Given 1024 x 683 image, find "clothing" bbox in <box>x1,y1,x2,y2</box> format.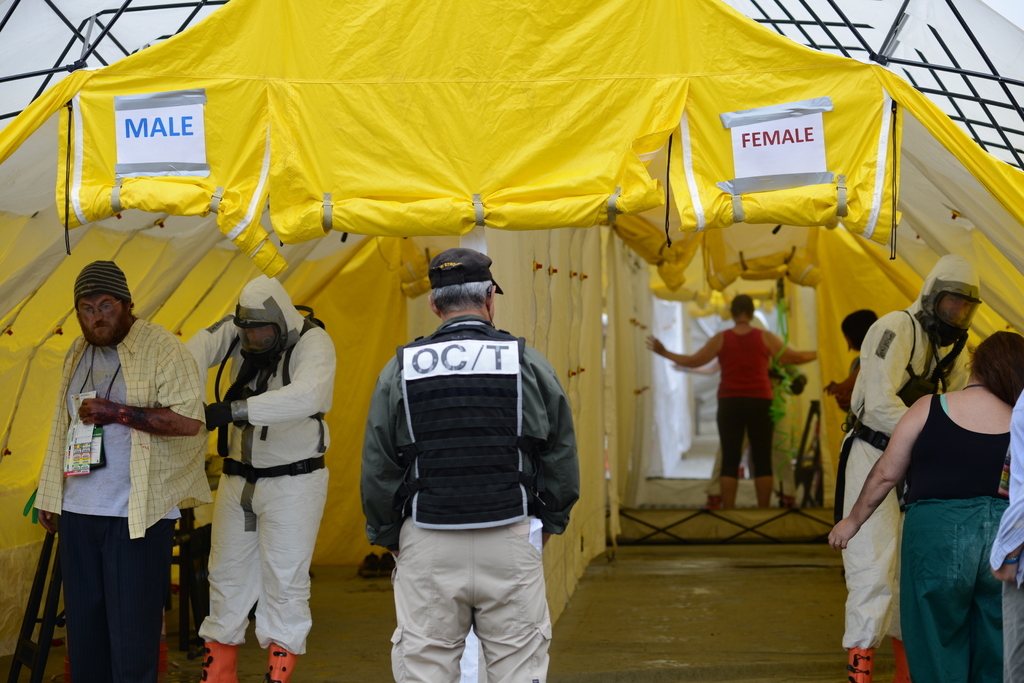
<box>362,269,582,671</box>.
